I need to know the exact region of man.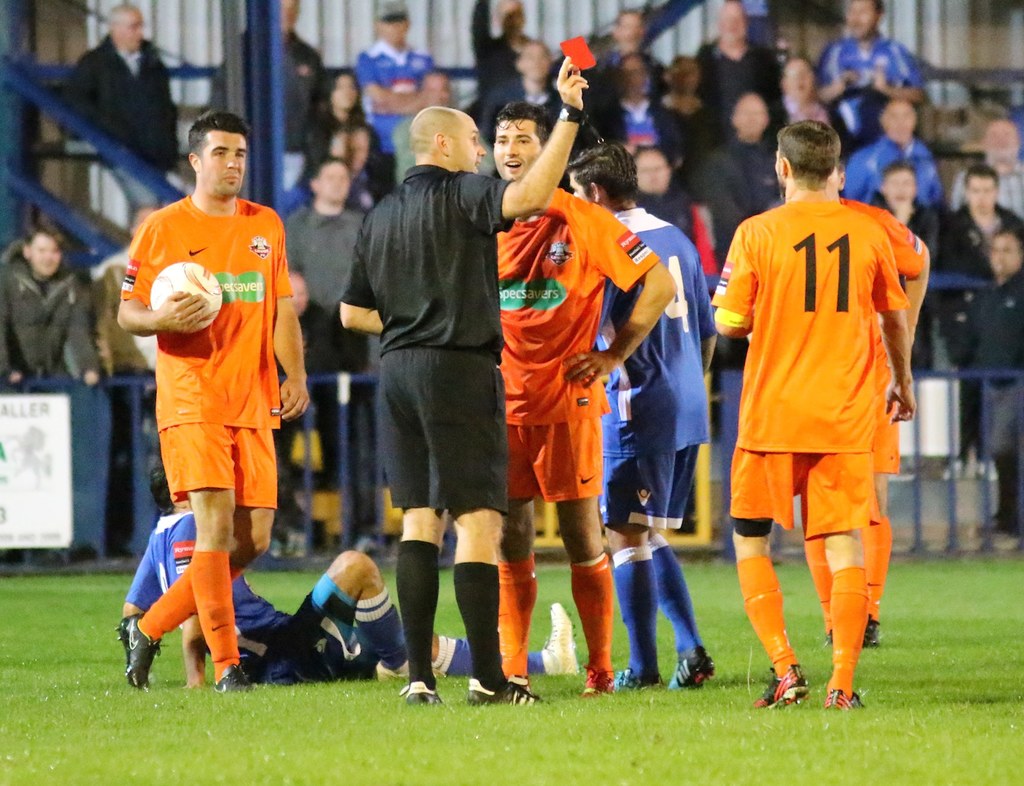
Region: 468/0/540/119.
